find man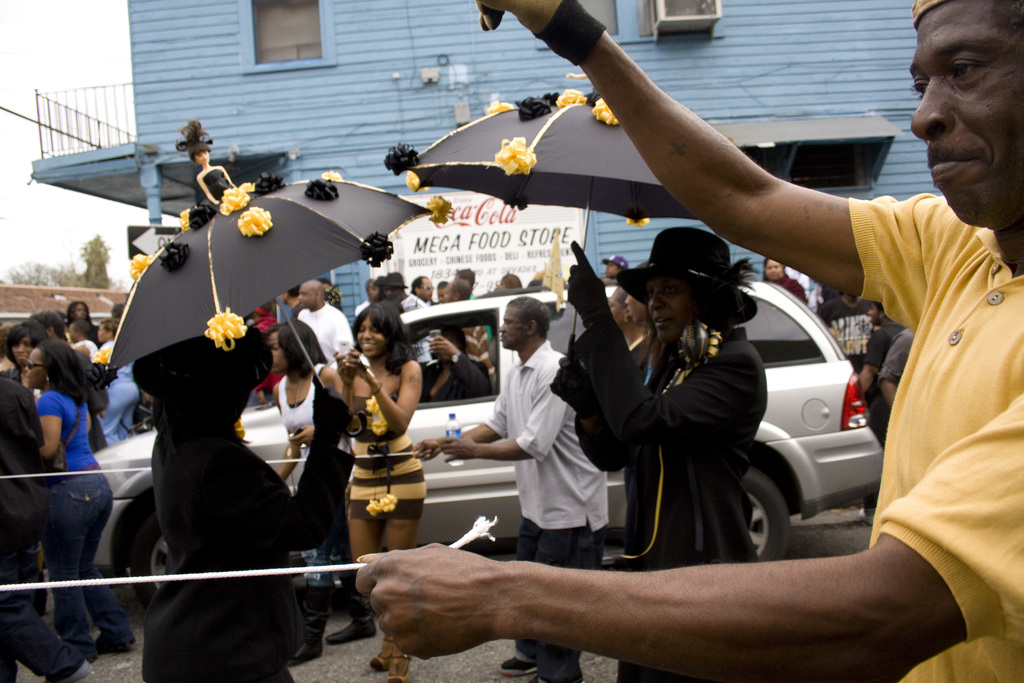
(356, 0, 1023, 682)
